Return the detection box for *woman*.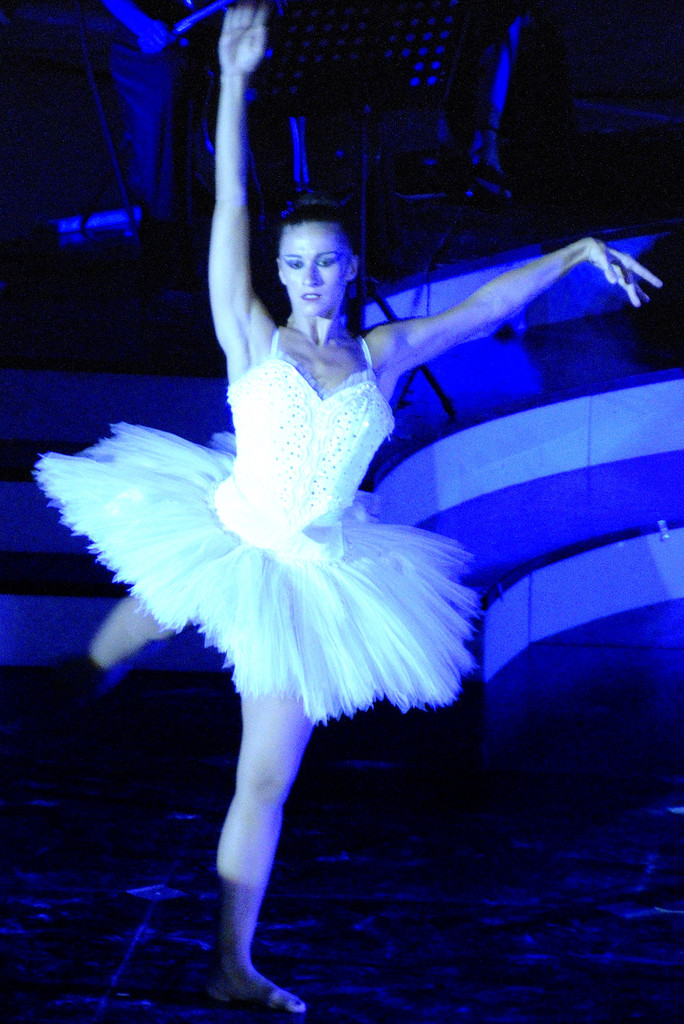
l=104, t=182, r=457, b=947.
